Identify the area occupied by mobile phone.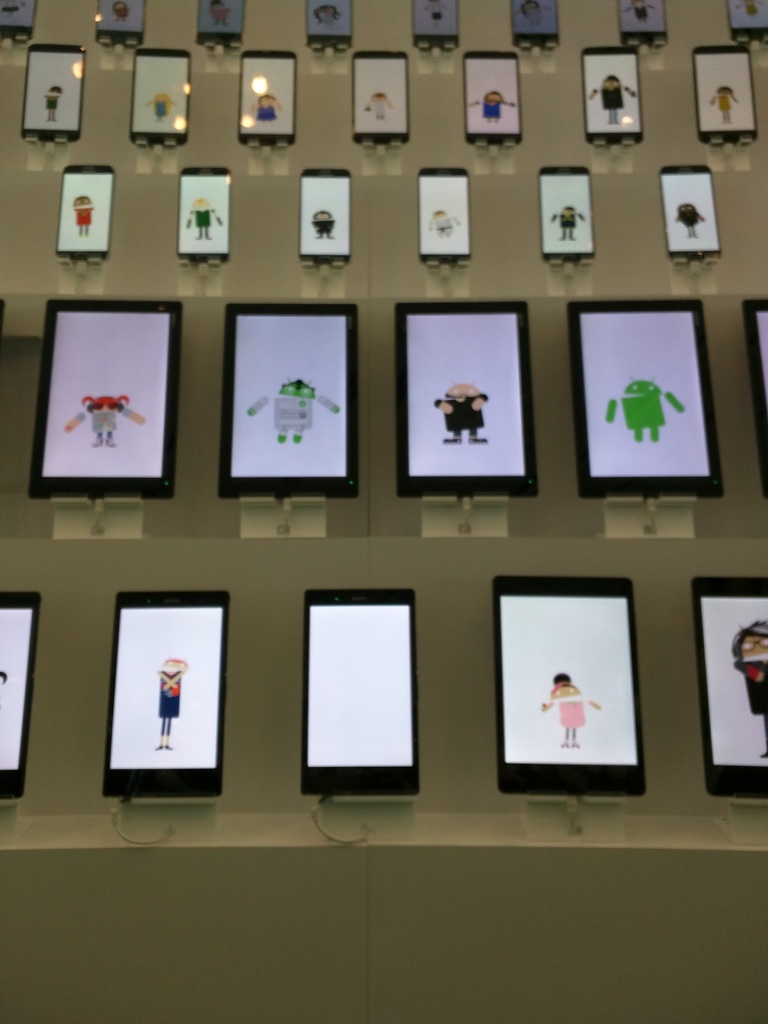
Area: l=198, t=0, r=245, b=44.
